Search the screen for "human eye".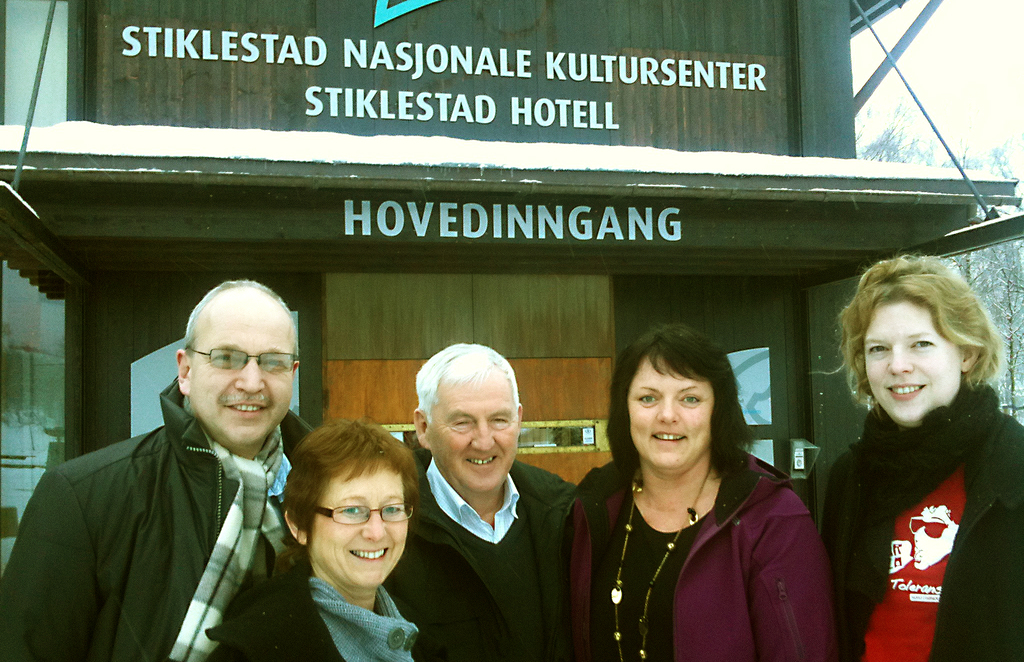
Found at l=634, t=390, r=661, b=404.
